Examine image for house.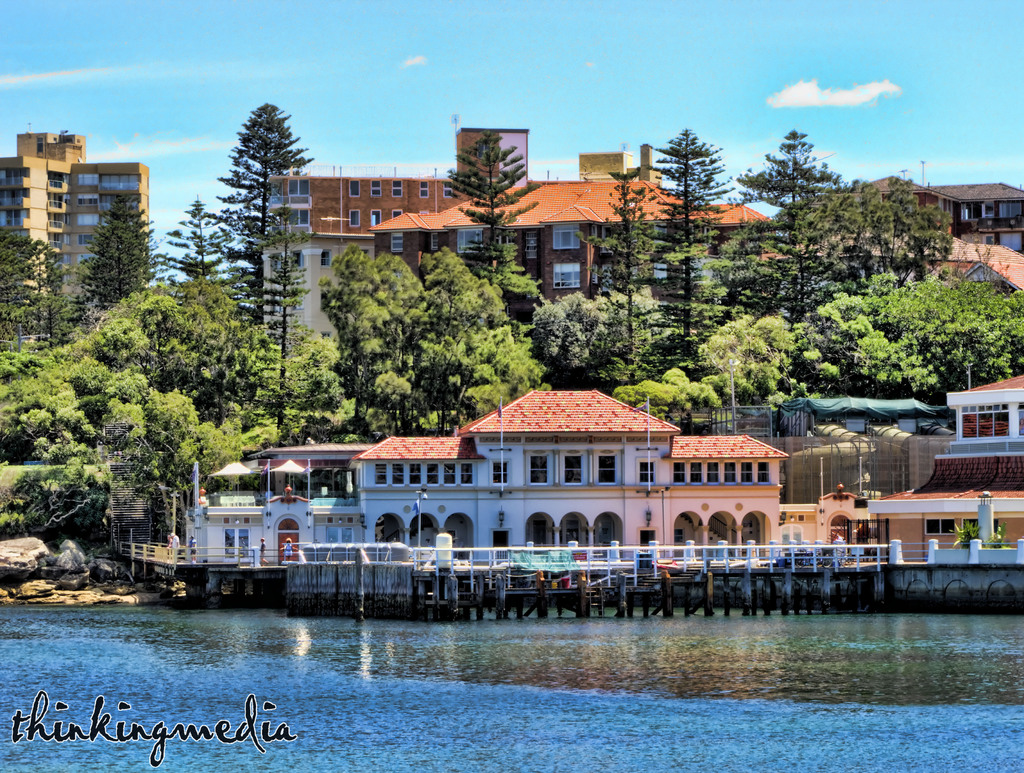
Examination result: pyautogui.locateOnScreen(0, 122, 149, 325).
